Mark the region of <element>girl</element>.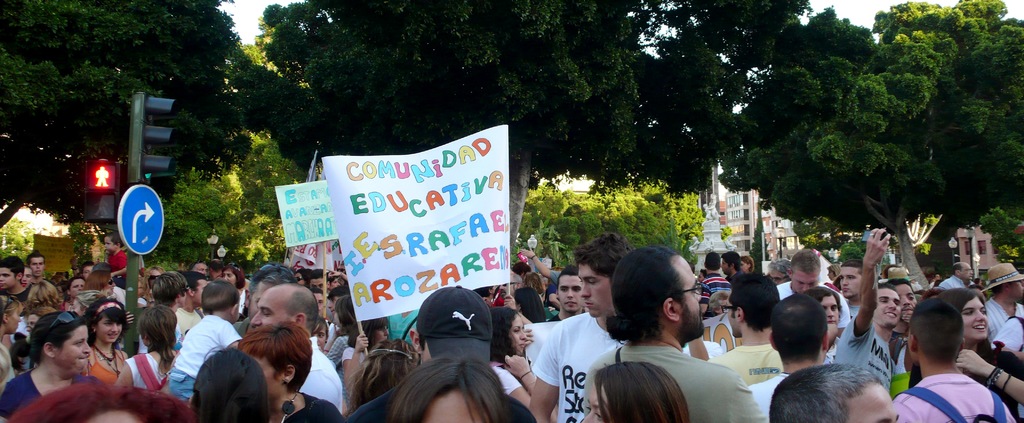
Region: region(307, 315, 326, 350).
